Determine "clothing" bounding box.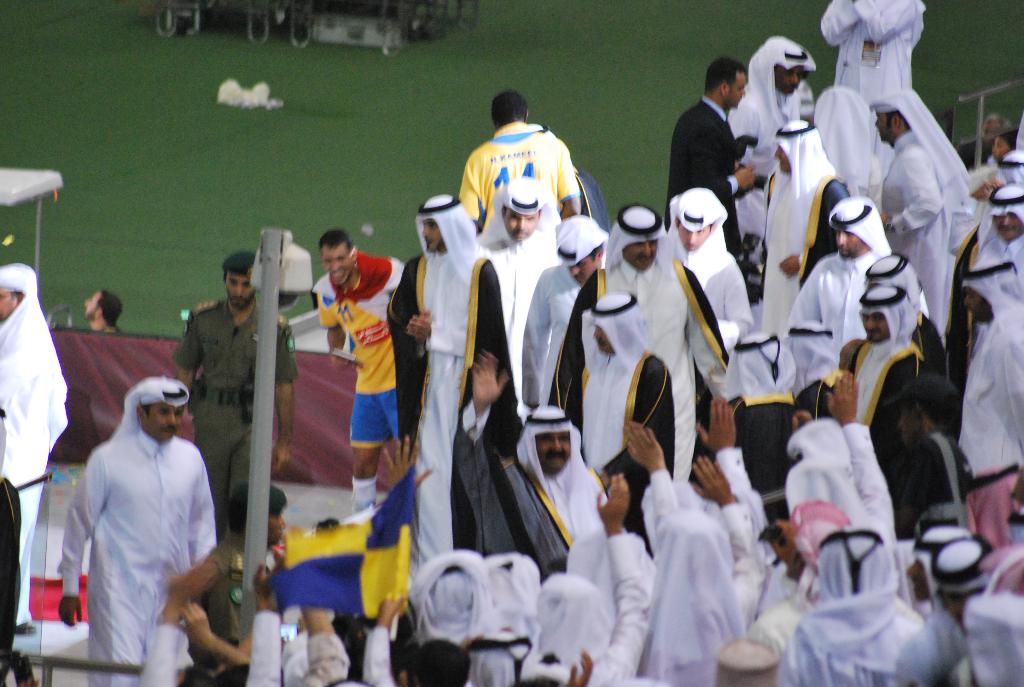
Determined: [316, 244, 412, 447].
